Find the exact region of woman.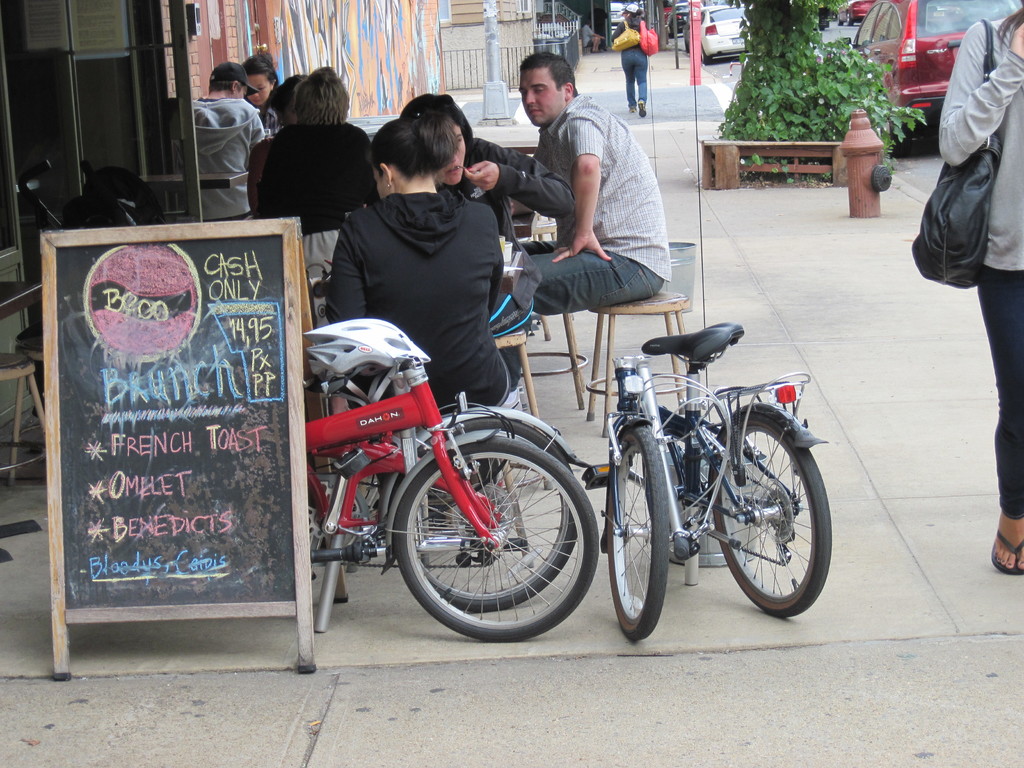
Exact region: Rect(915, 7, 1018, 330).
